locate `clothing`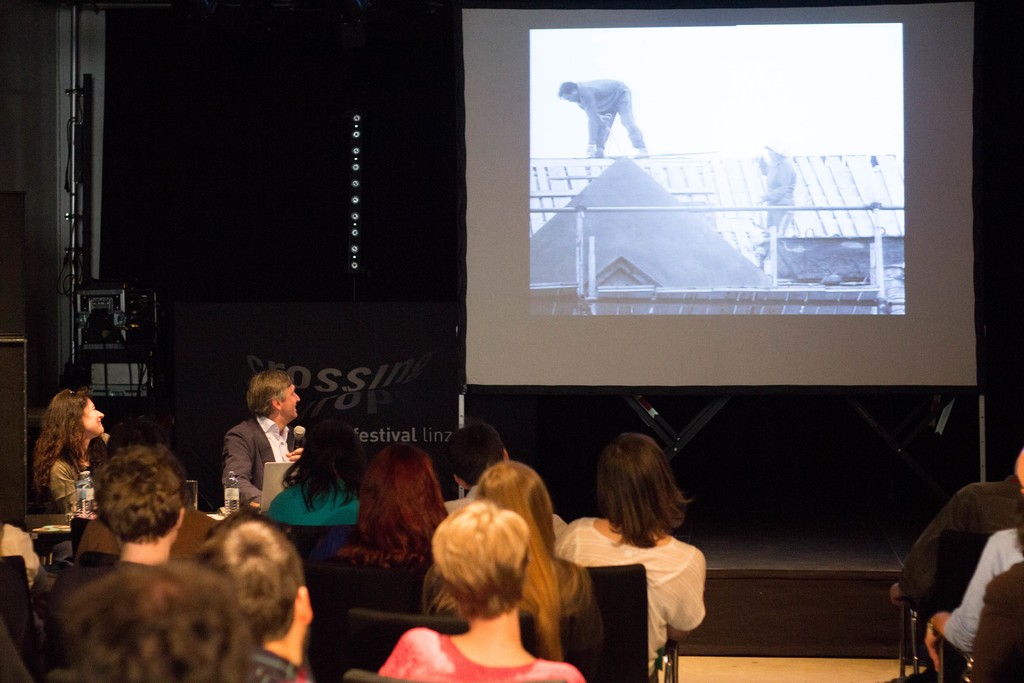
box=[940, 531, 1018, 665]
